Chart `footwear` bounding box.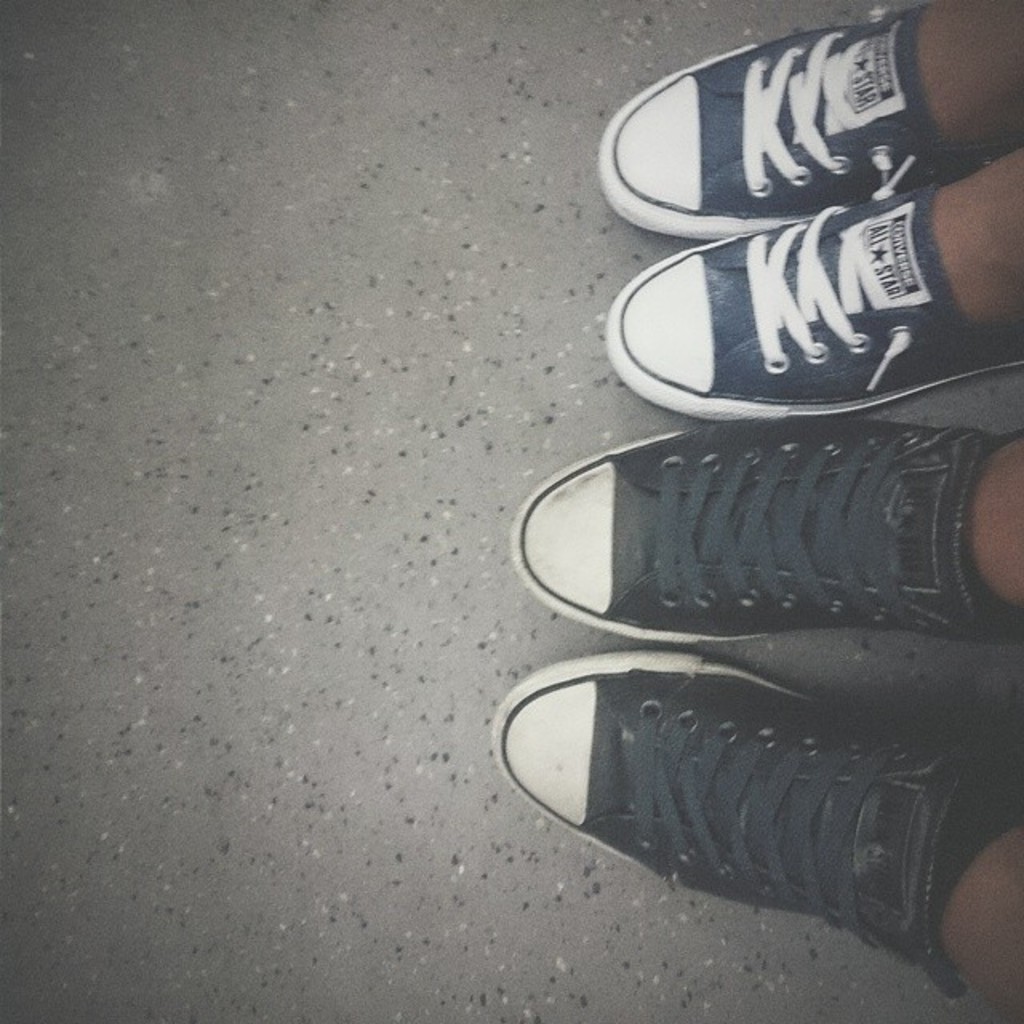
Charted: [592, 3, 973, 240].
